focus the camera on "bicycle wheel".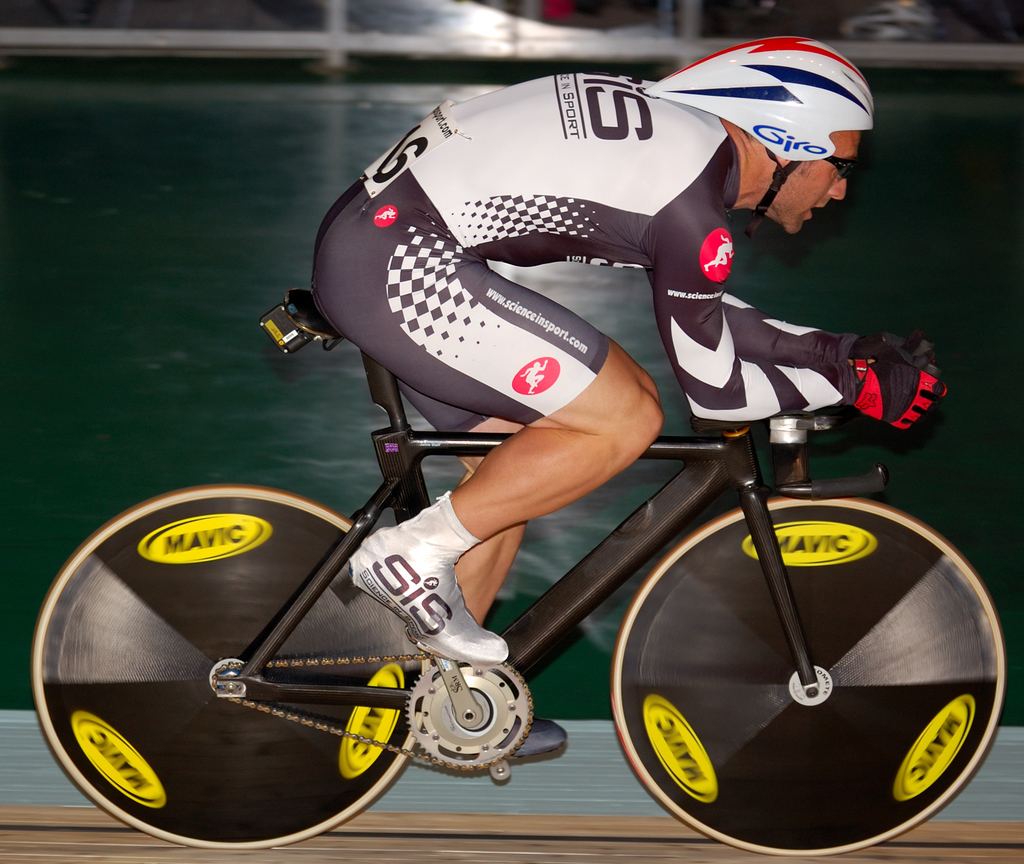
Focus region: 28/485/433/853.
